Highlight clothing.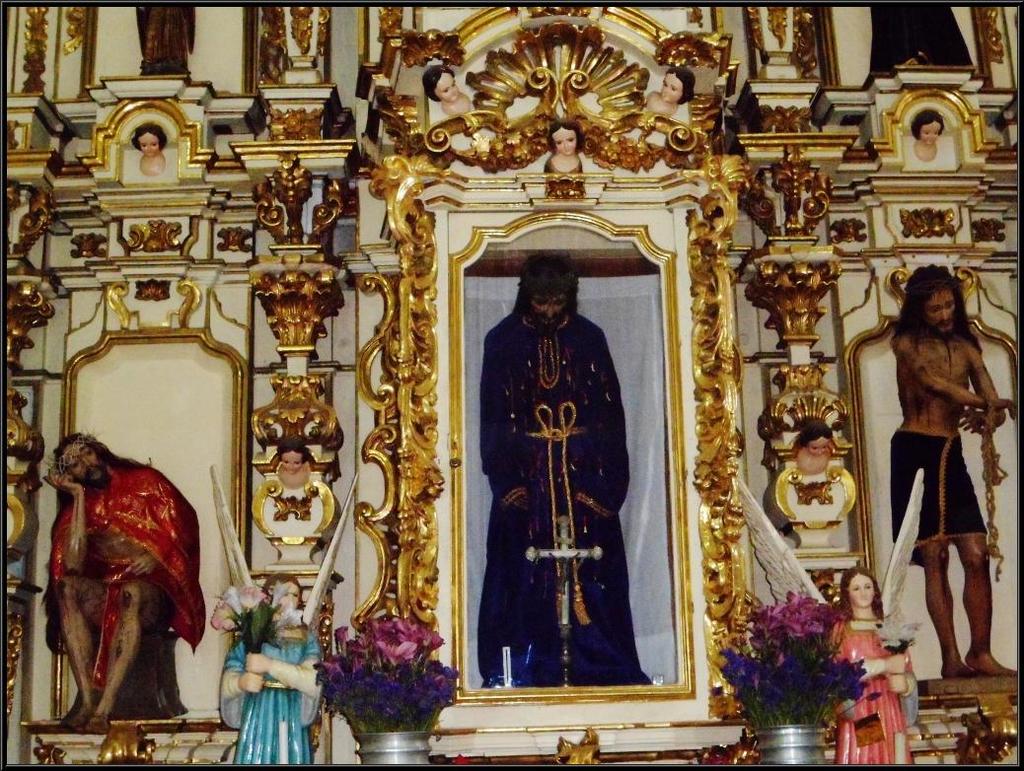
Highlighted region: x1=874 y1=437 x2=1004 y2=557.
